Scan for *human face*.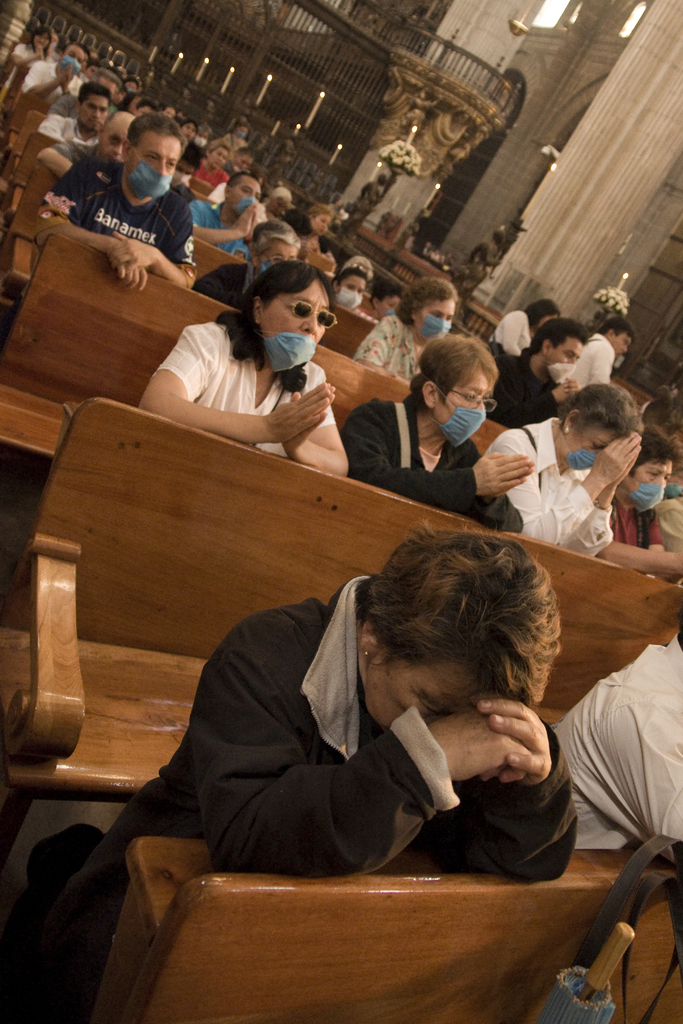
Scan result: select_region(81, 93, 103, 132).
